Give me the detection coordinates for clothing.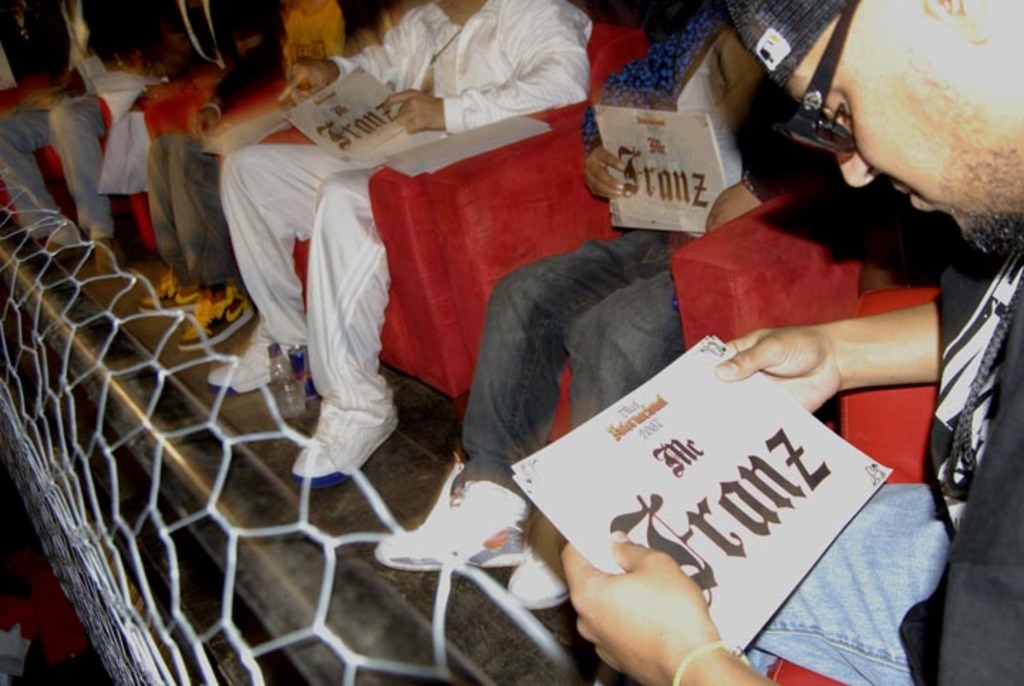
bbox=[11, 51, 110, 260].
